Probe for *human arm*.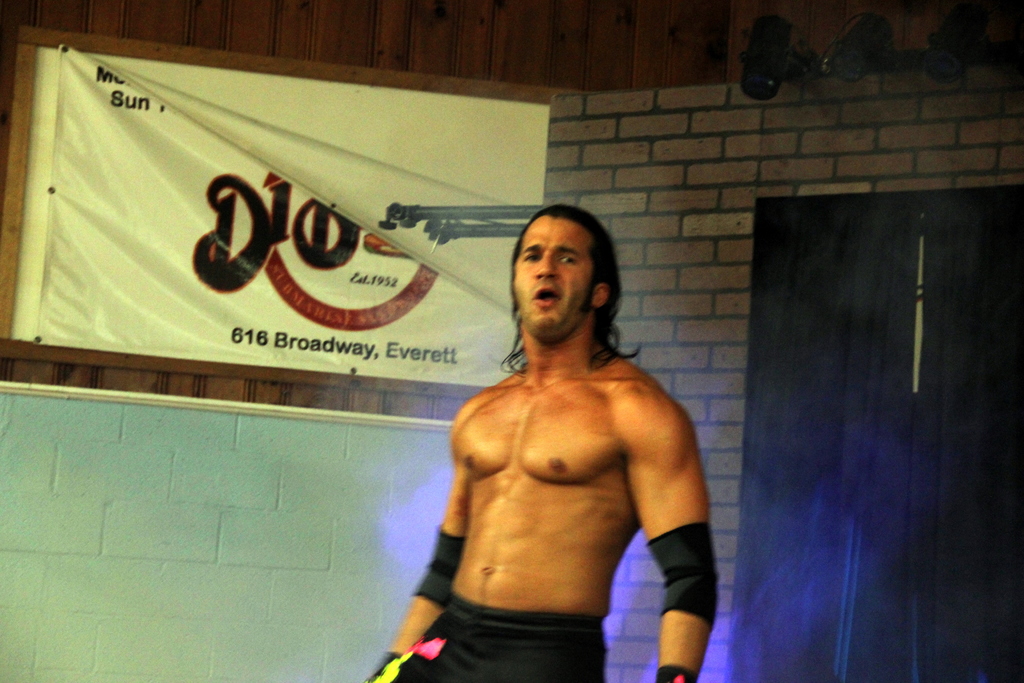
Probe result: [620,360,716,639].
